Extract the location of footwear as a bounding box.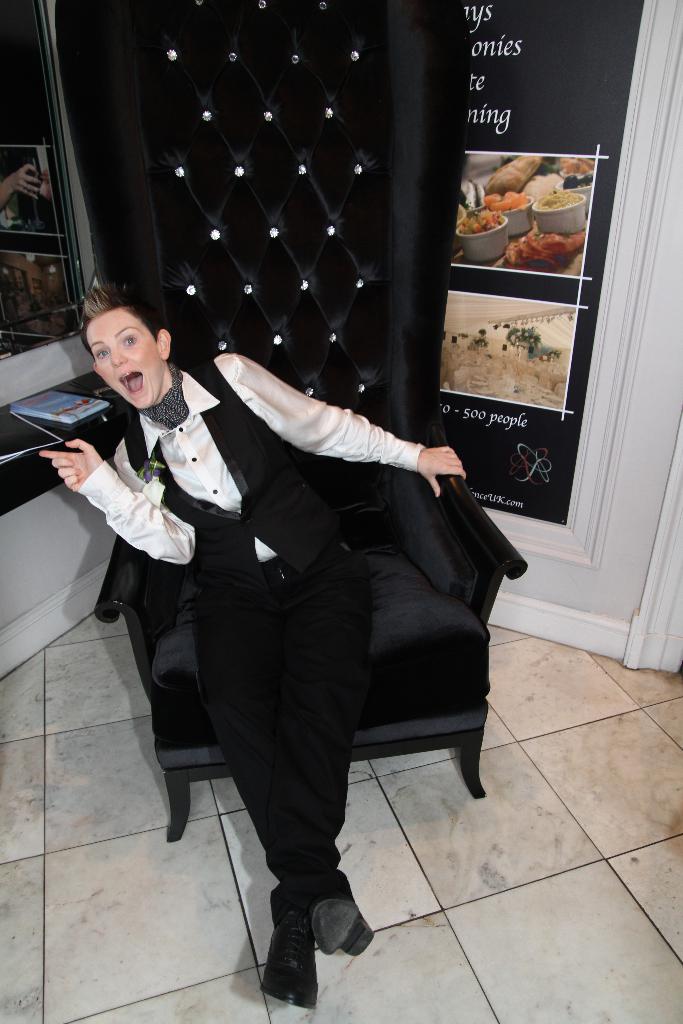
BBox(311, 861, 375, 963).
